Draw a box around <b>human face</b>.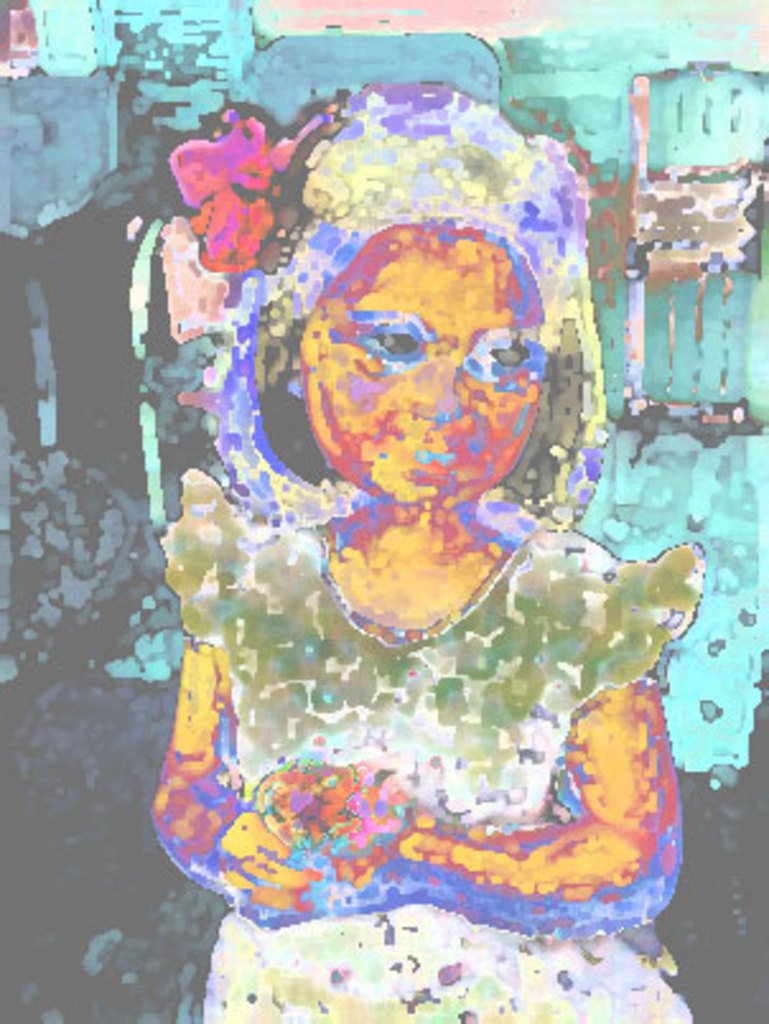
crop(303, 237, 547, 502).
